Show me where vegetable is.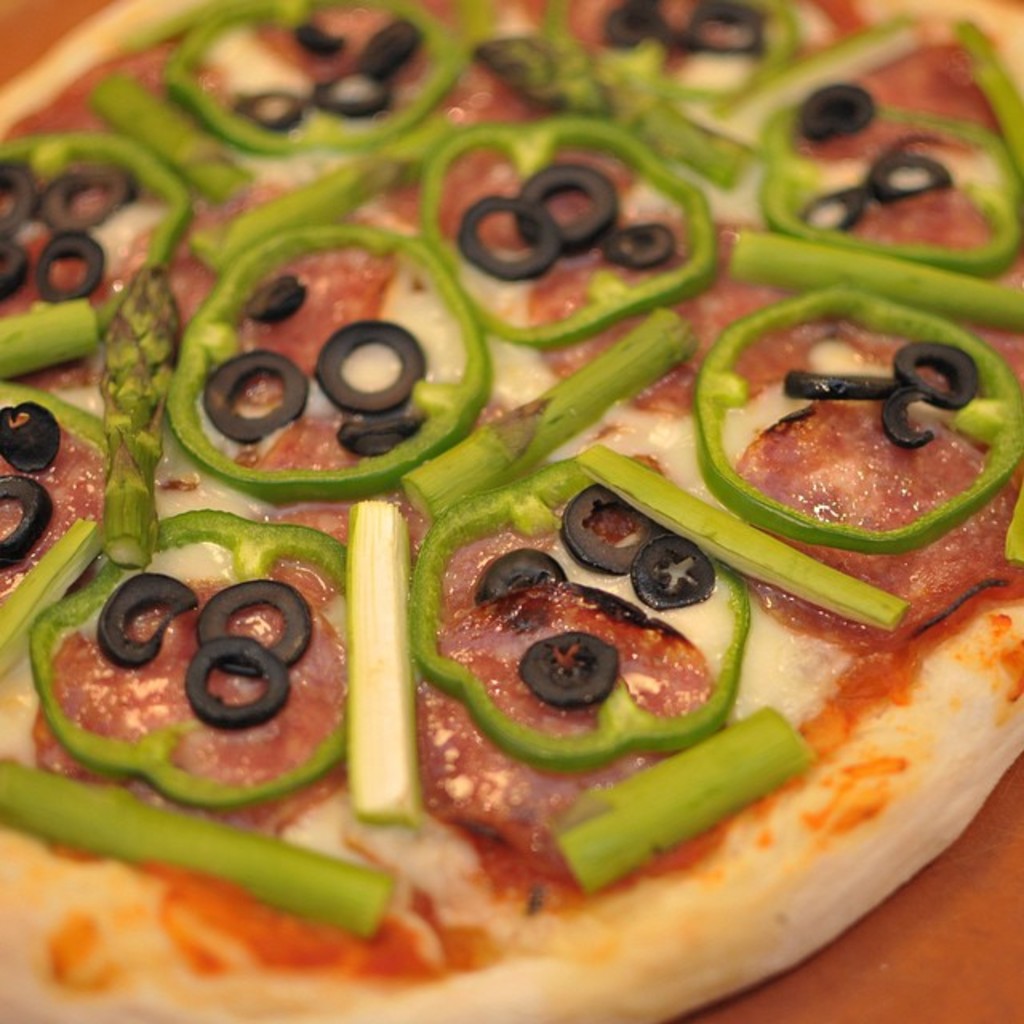
vegetable is at 0, 48, 1023, 1010.
